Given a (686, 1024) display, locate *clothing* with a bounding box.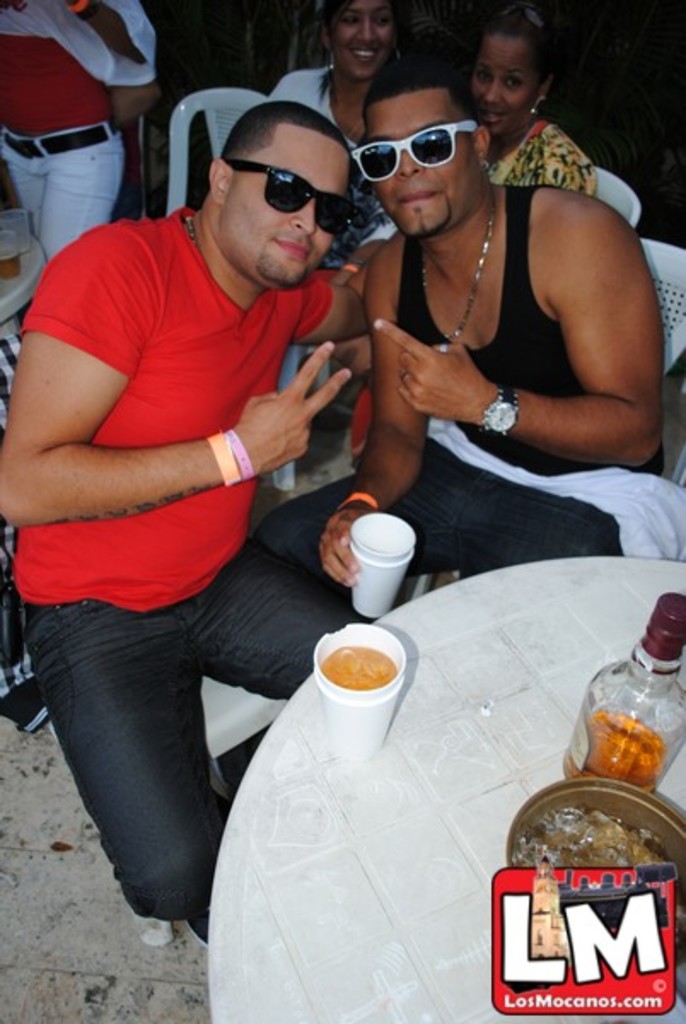
Located: left=485, top=119, right=596, bottom=201.
